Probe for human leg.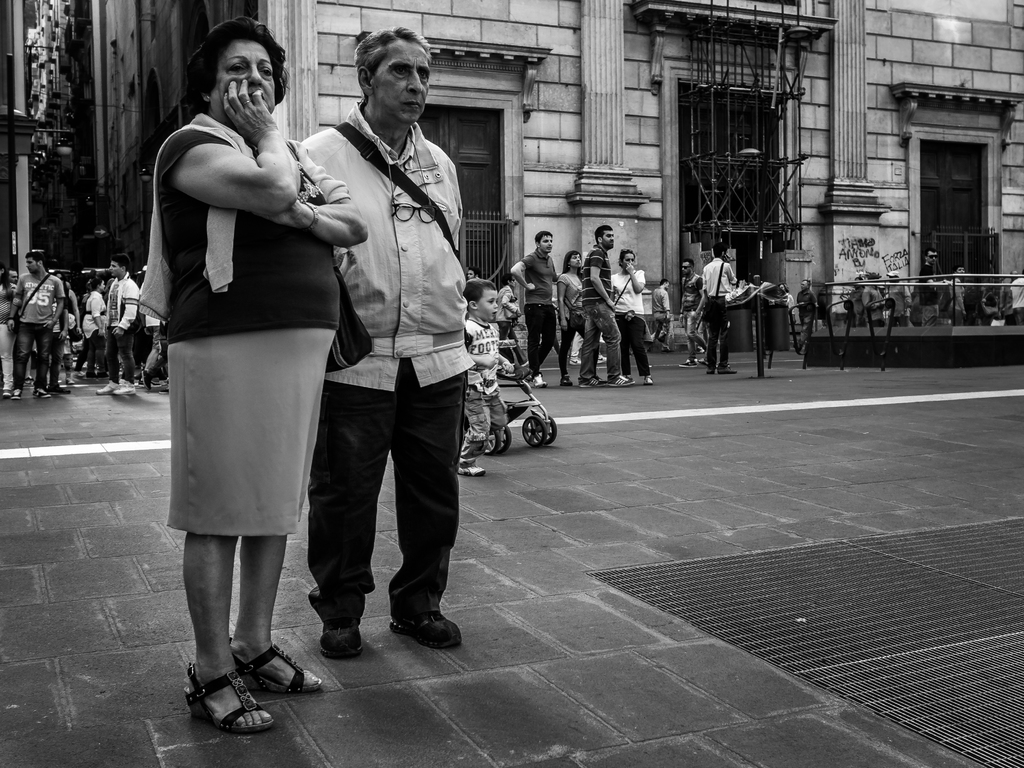
Probe result: locate(189, 344, 314, 723).
